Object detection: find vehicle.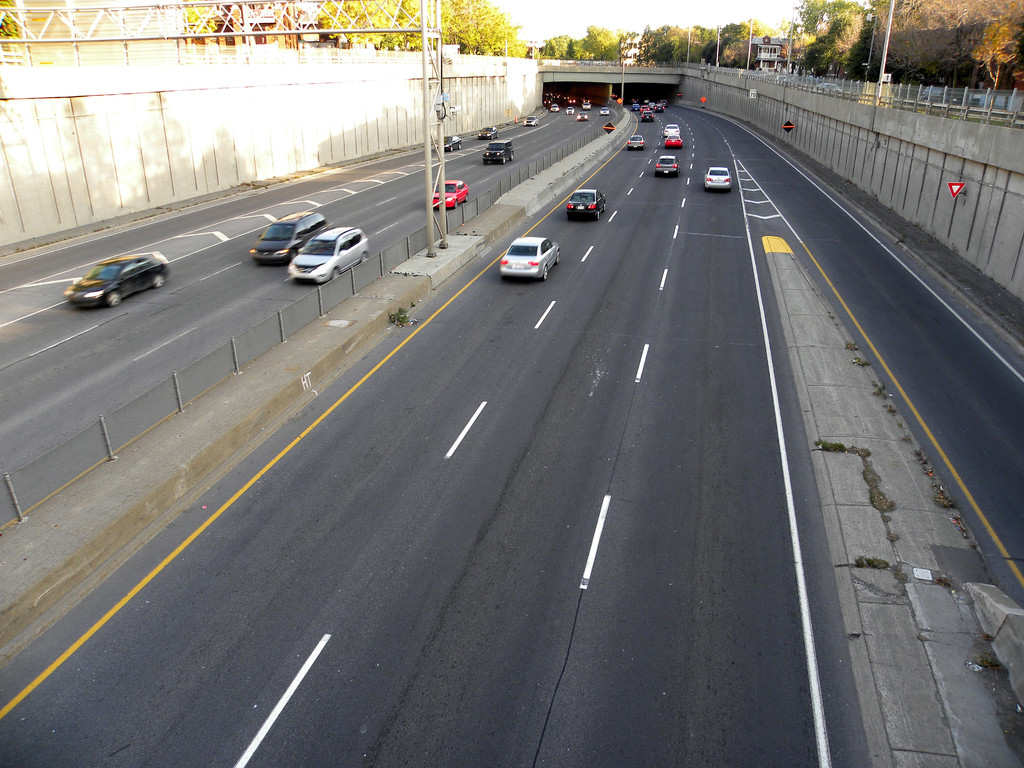
497:234:561:280.
